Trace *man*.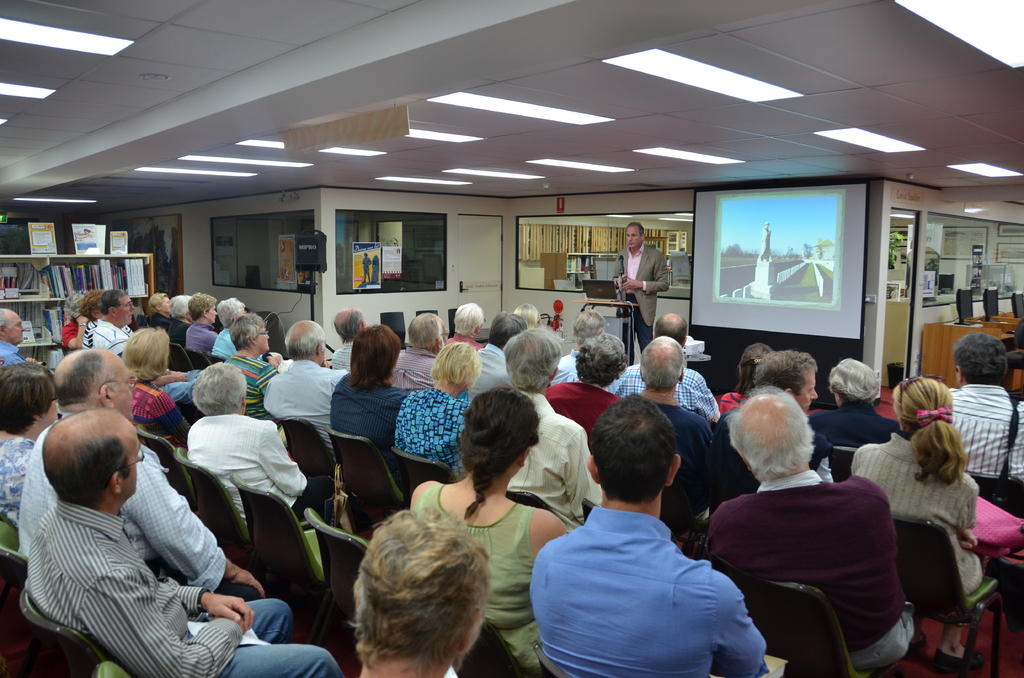
Traced to x1=505, y1=325, x2=602, y2=532.
